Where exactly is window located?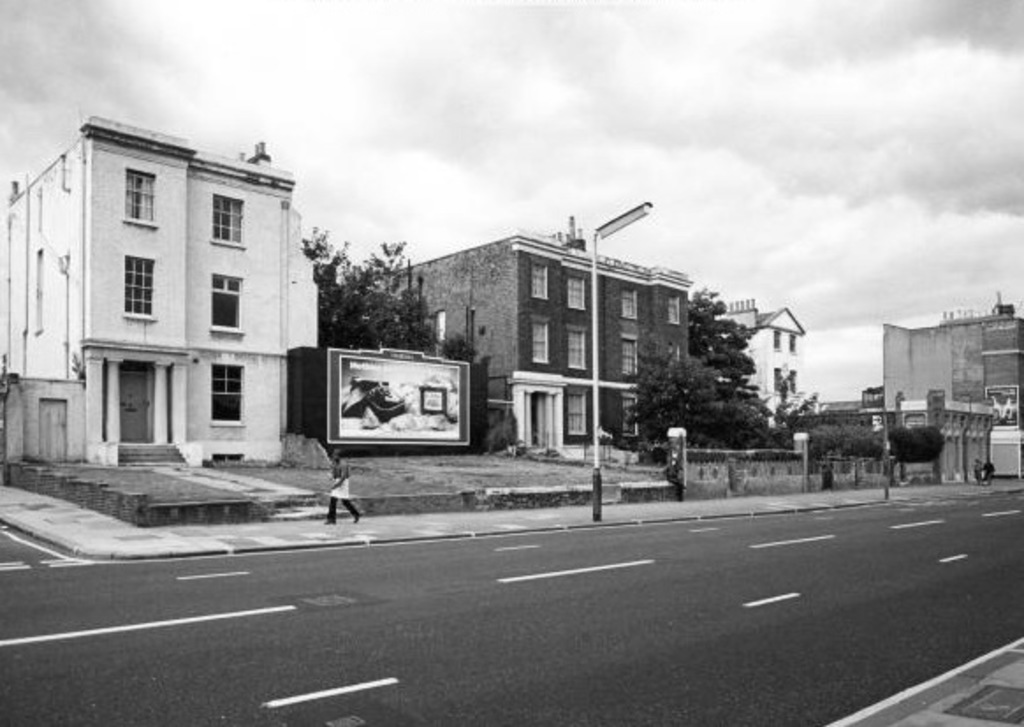
Its bounding box is BBox(772, 363, 801, 394).
